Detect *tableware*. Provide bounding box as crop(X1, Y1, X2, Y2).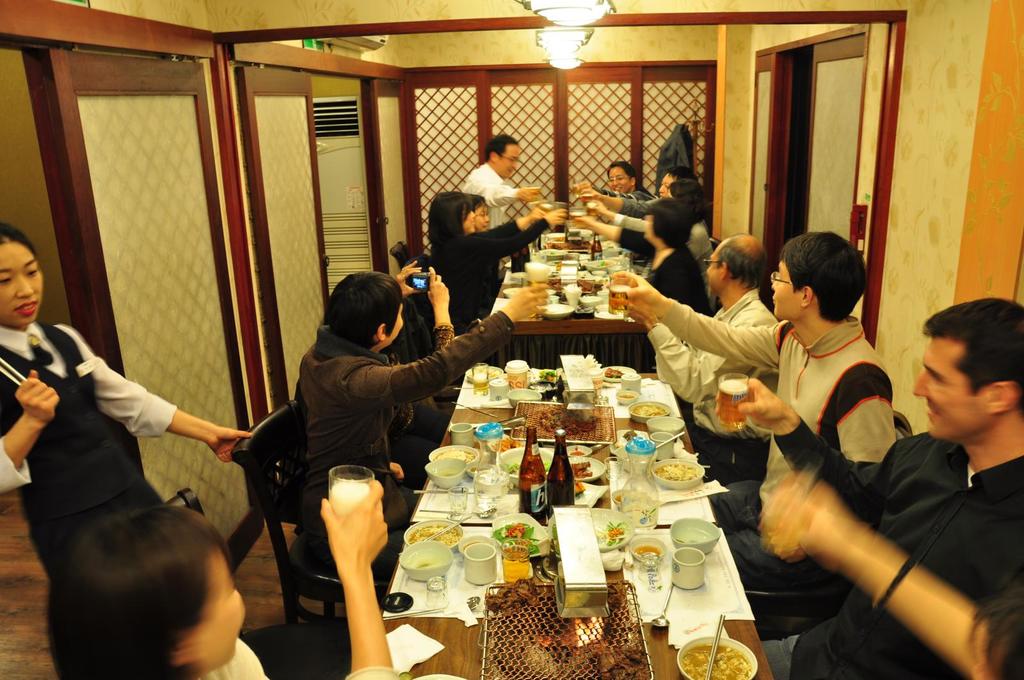
crop(648, 580, 671, 631).
